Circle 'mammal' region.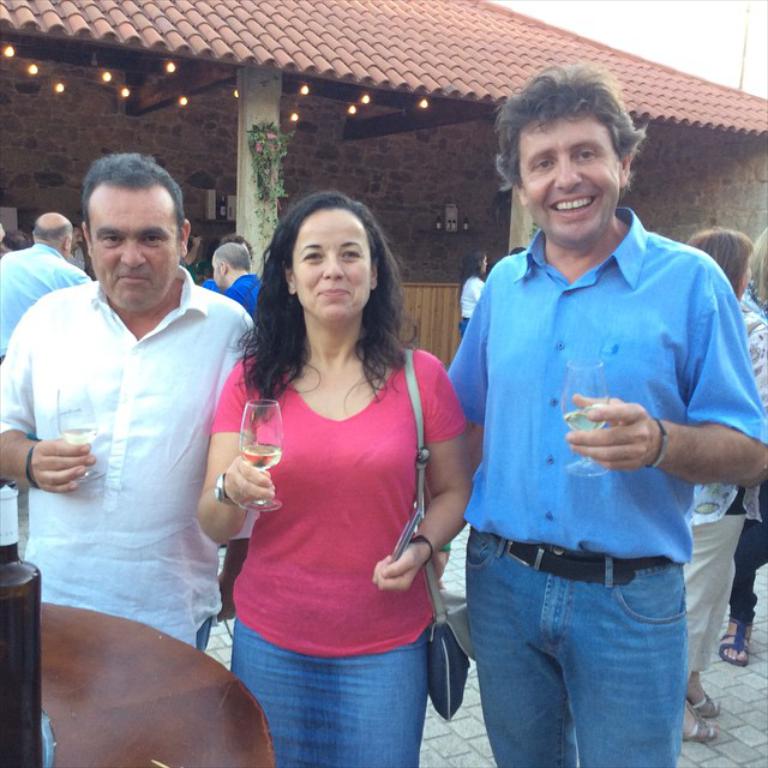
Region: box(0, 232, 32, 258).
